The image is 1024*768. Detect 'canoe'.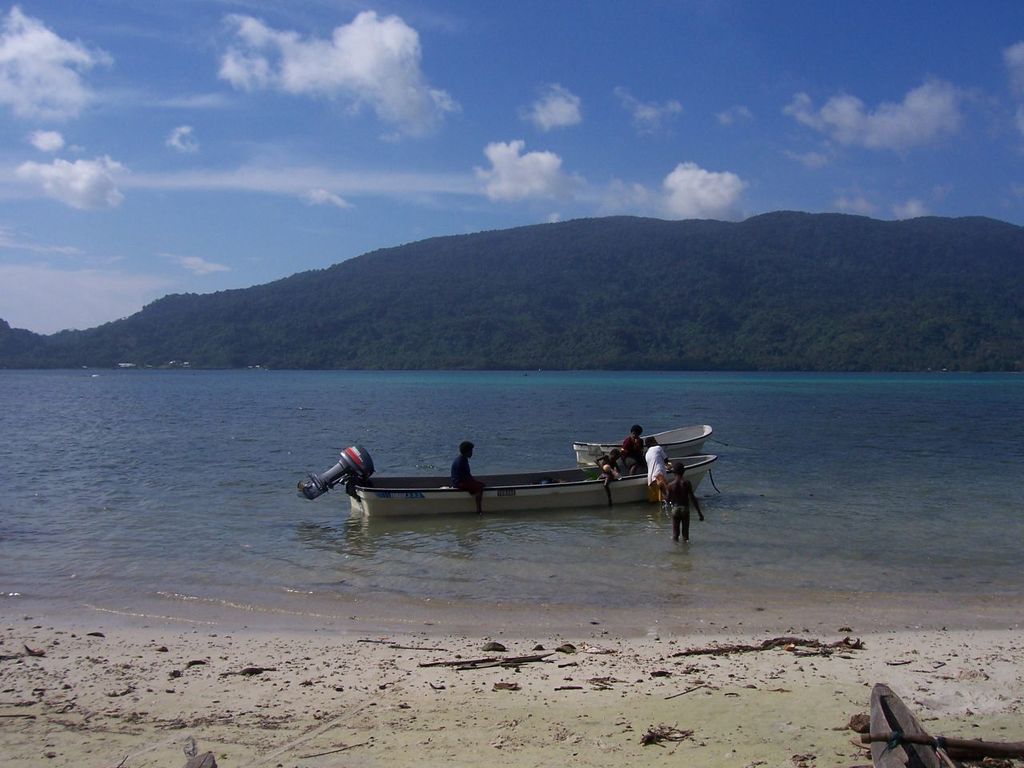
Detection: [left=338, top=449, right=715, bottom=523].
